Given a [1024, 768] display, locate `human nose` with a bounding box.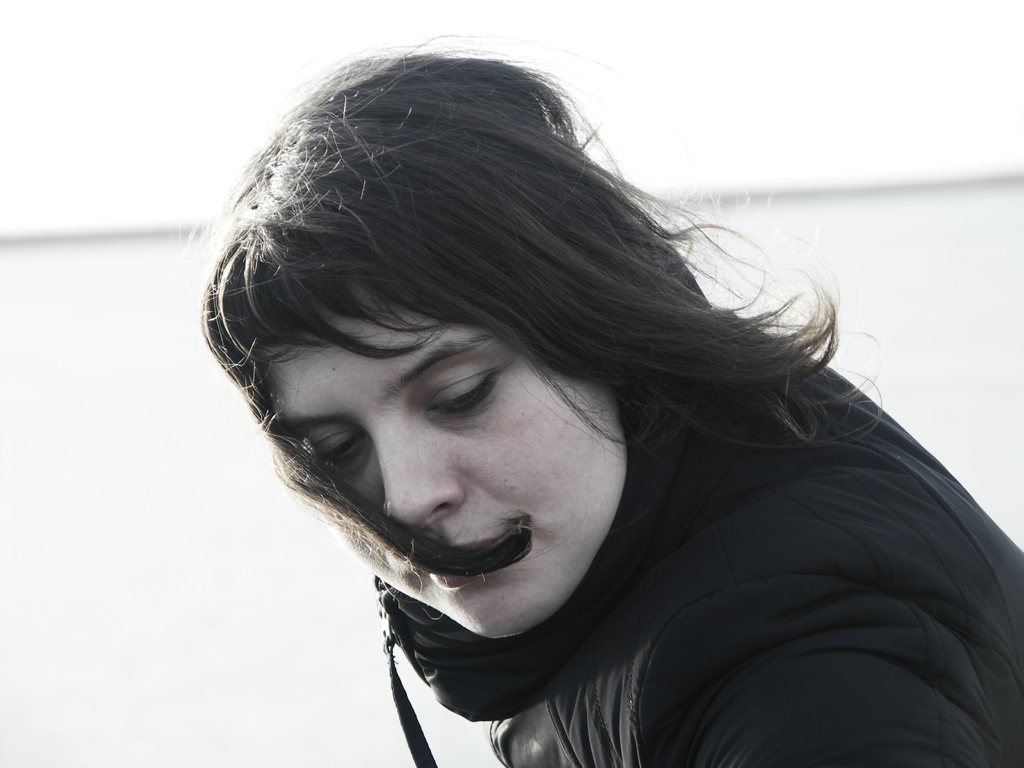
Located: left=370, top=419, right=464, bottom=534.
